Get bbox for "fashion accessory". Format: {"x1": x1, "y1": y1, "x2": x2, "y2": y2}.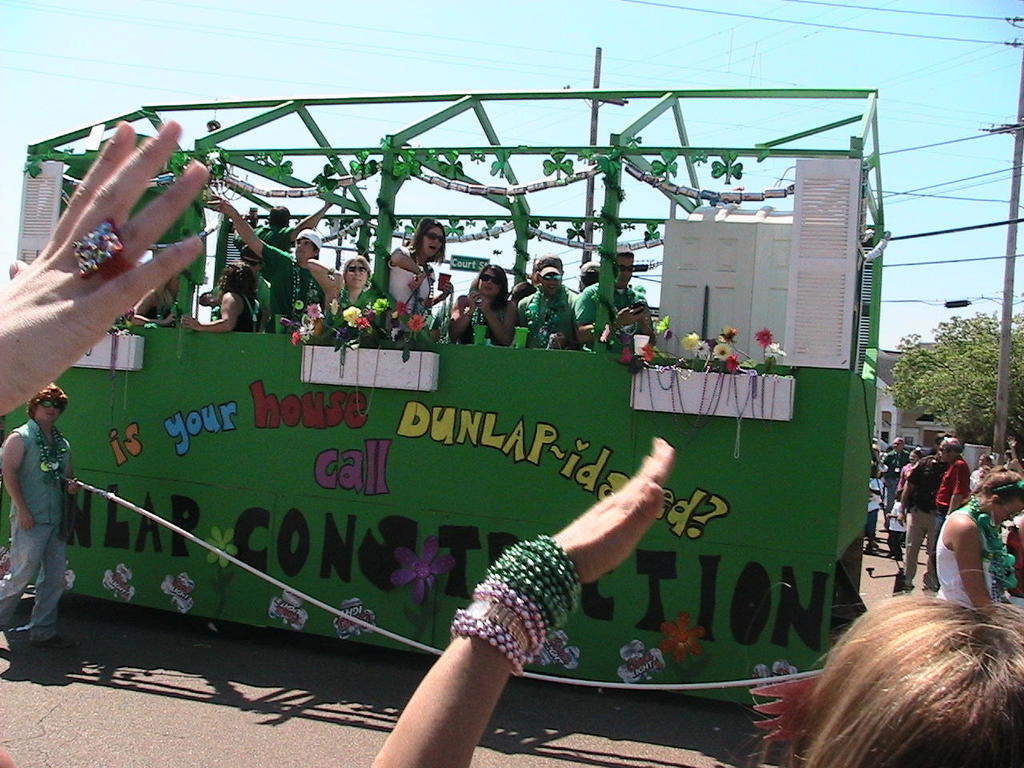
{"x1": 293, "y1": 226, "x2": 325, "y2": 259}.
